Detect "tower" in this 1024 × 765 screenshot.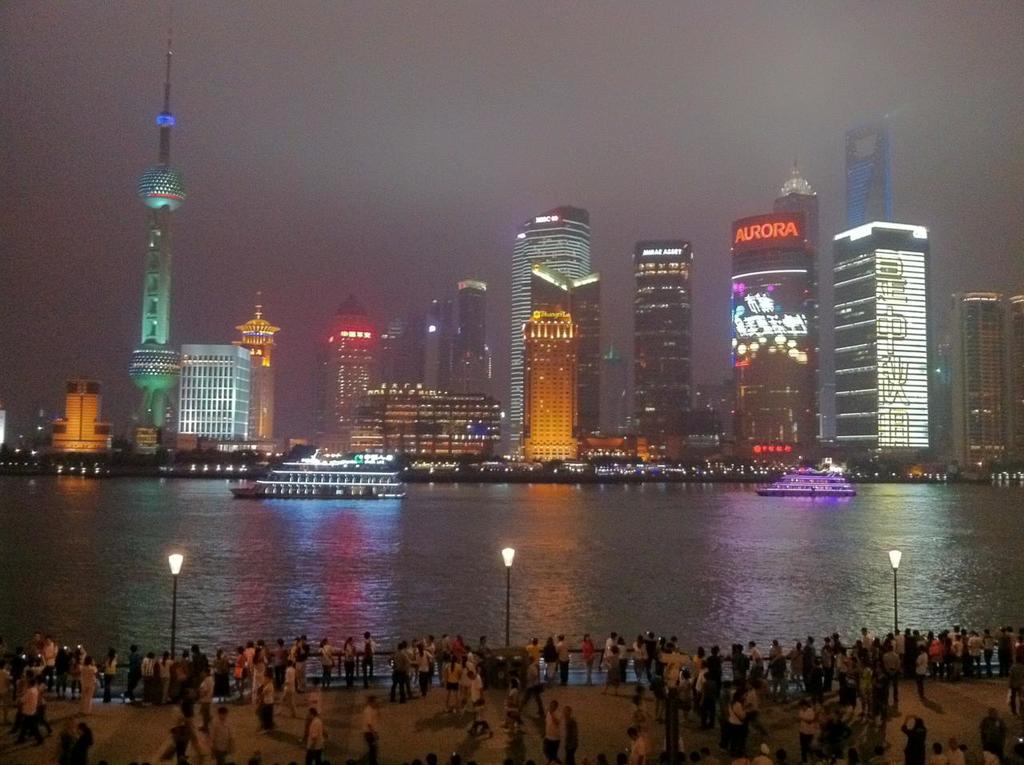
Detection: locate(632, 239, 684, 445).
